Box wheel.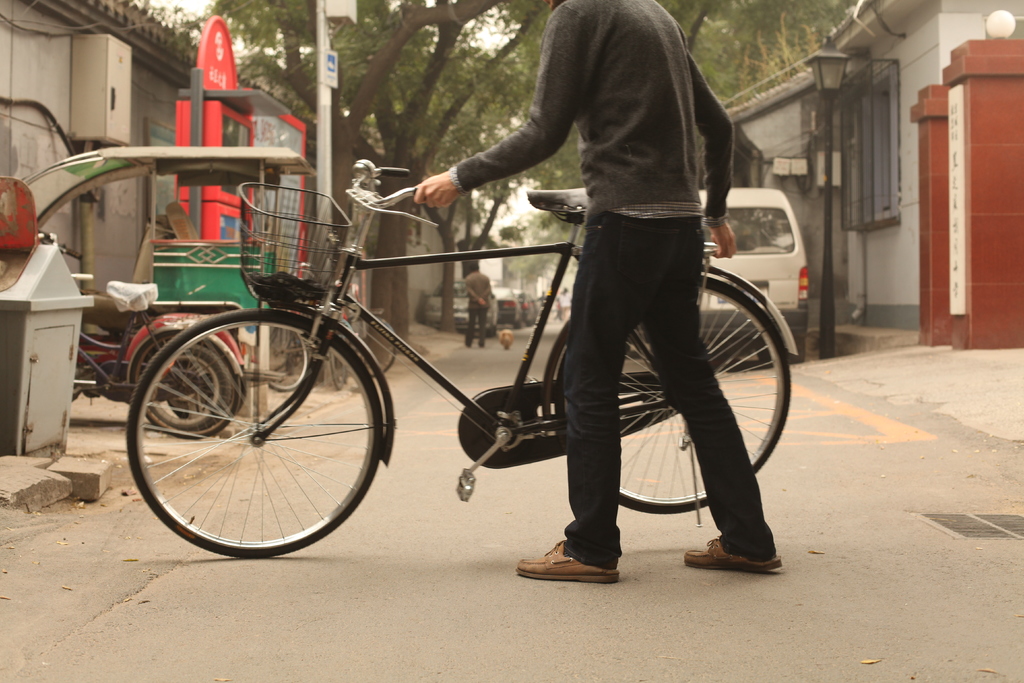
<region>268, 324, 310, 392</region>.
